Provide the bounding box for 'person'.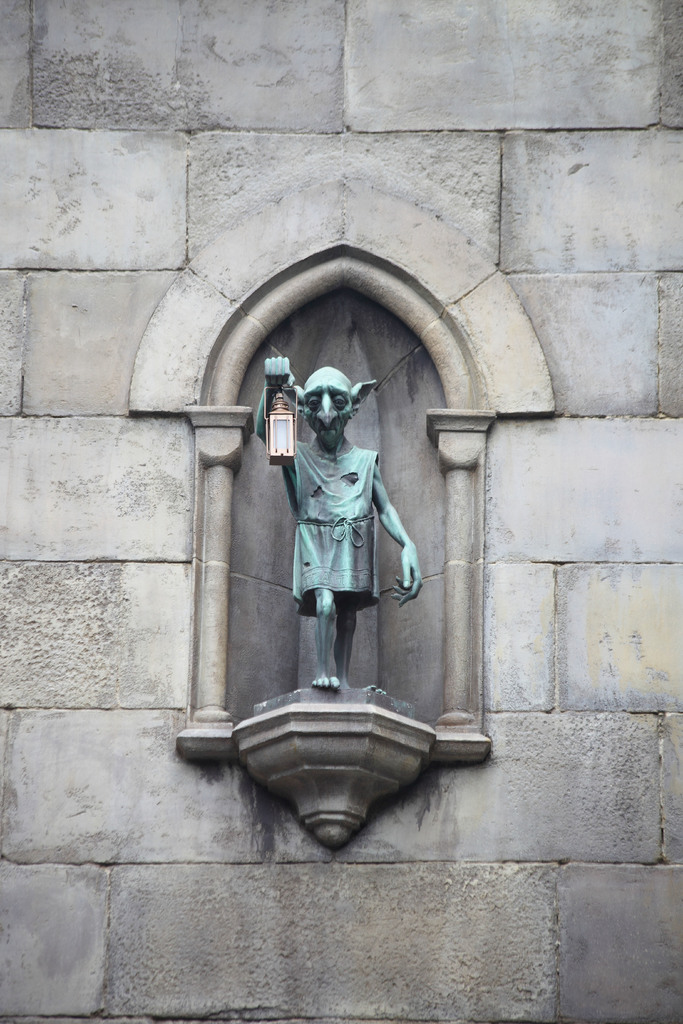
box(270, 365, 414, 721).
